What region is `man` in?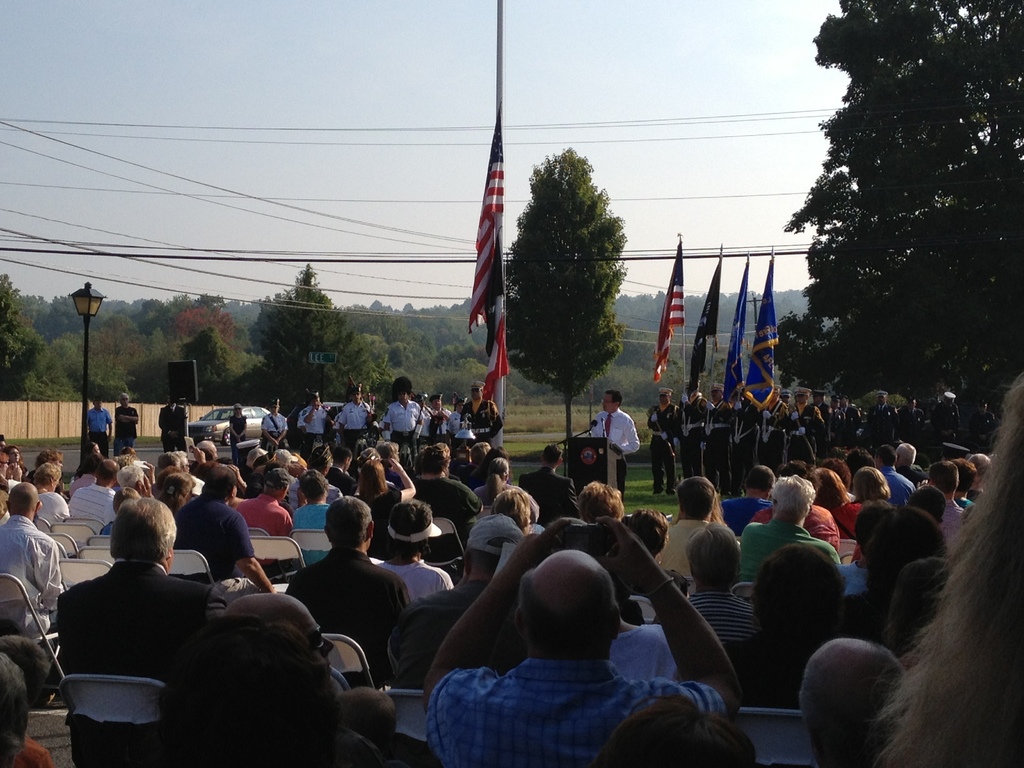
crop(400, 519, 534, 696).
